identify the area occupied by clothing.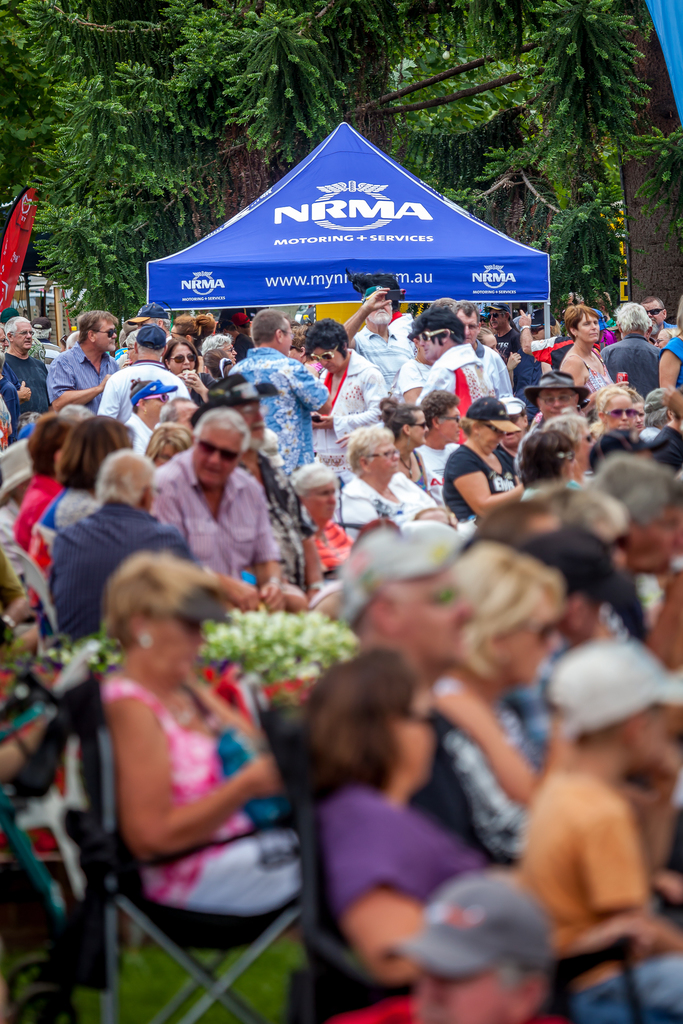
Area: pyautogui.locateOnScreen(424, 345, 484, 413).
